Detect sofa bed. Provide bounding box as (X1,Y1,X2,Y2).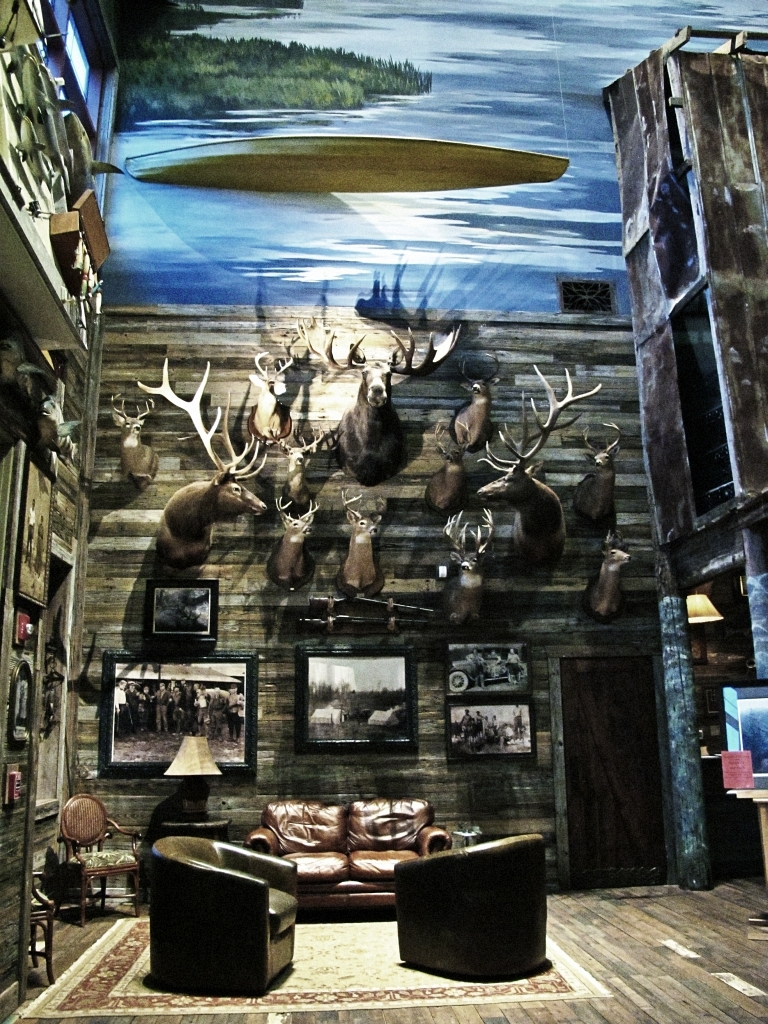
(242,788,470,919).
